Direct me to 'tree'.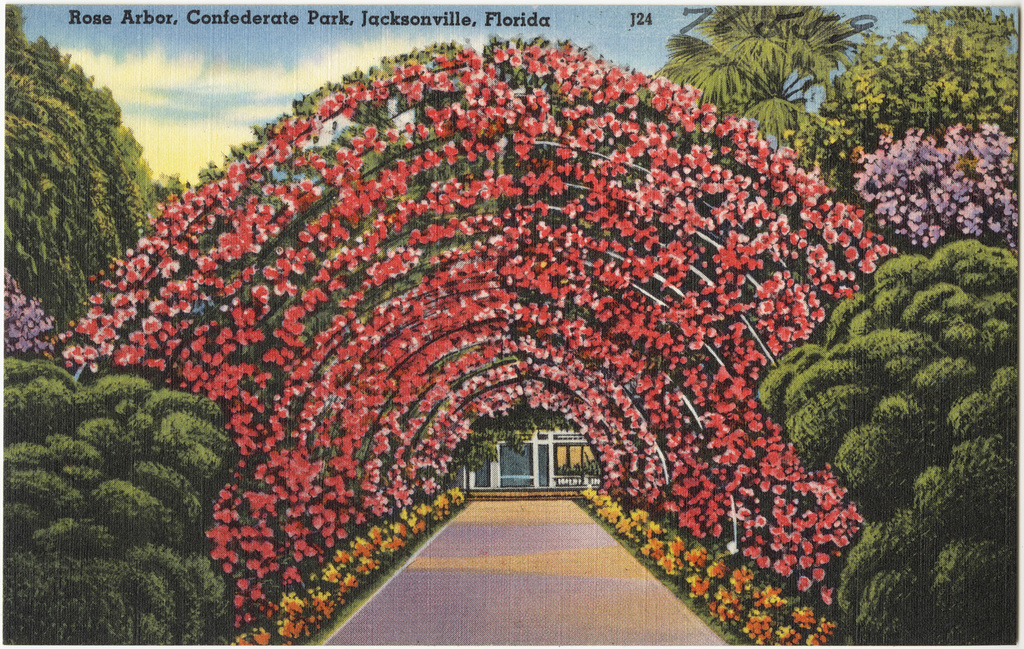
Direction: left=0, top=0, right=160, bottom=330.
